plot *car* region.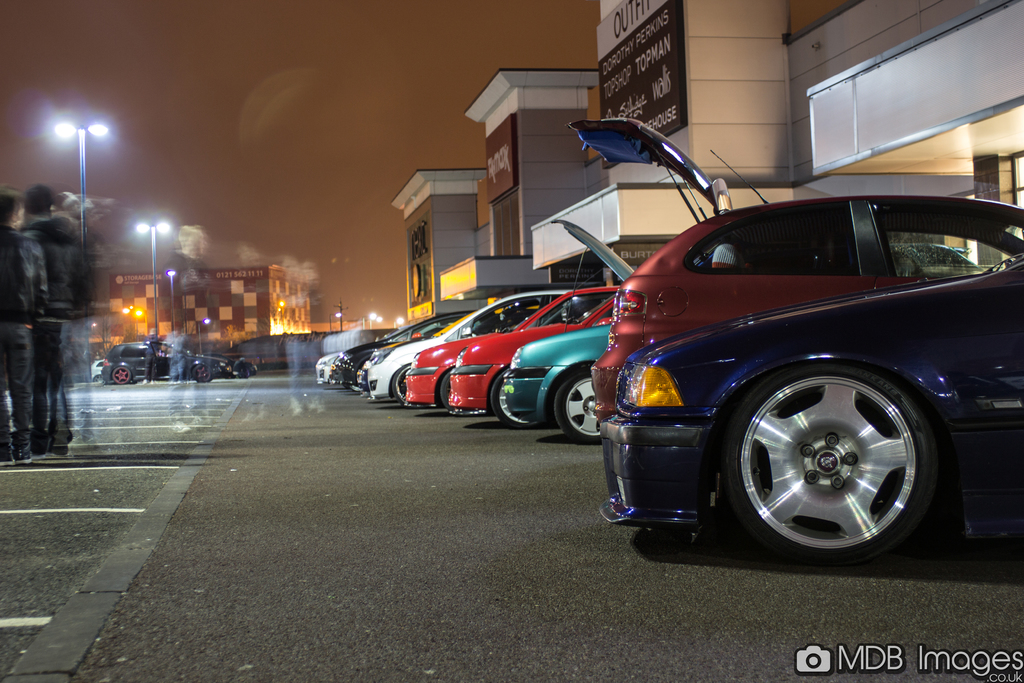
Plotted at bbox=[593, 254, 1023, 571].
